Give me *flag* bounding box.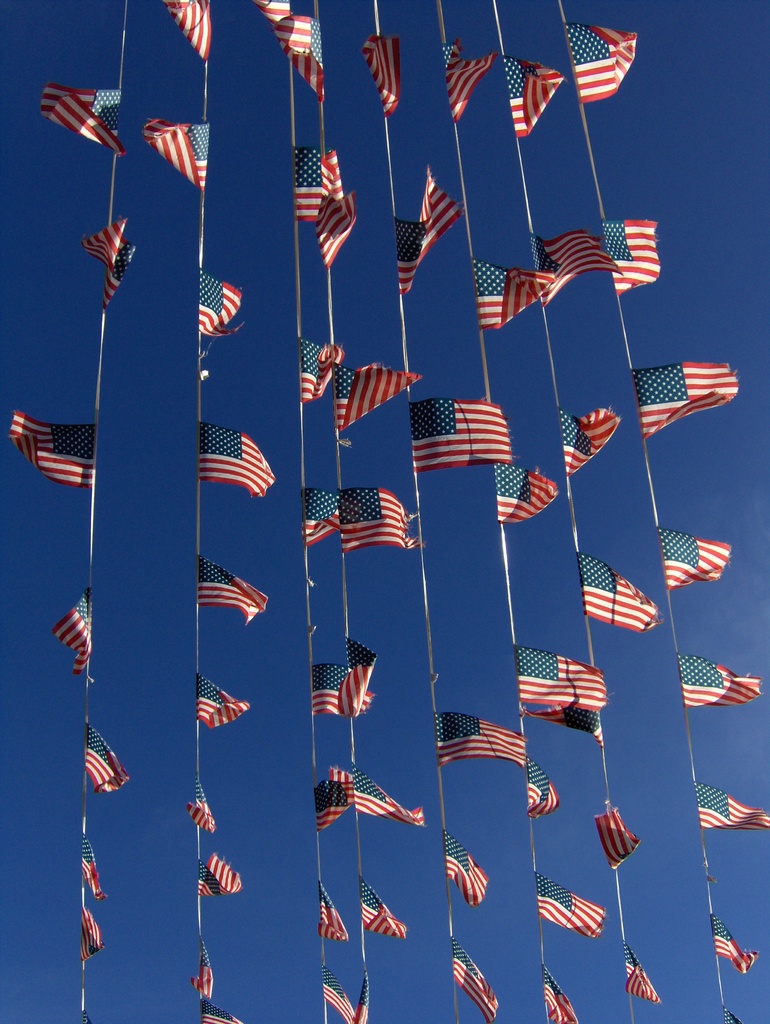
(x1=193, y1=550, x2=271, y2=634).
